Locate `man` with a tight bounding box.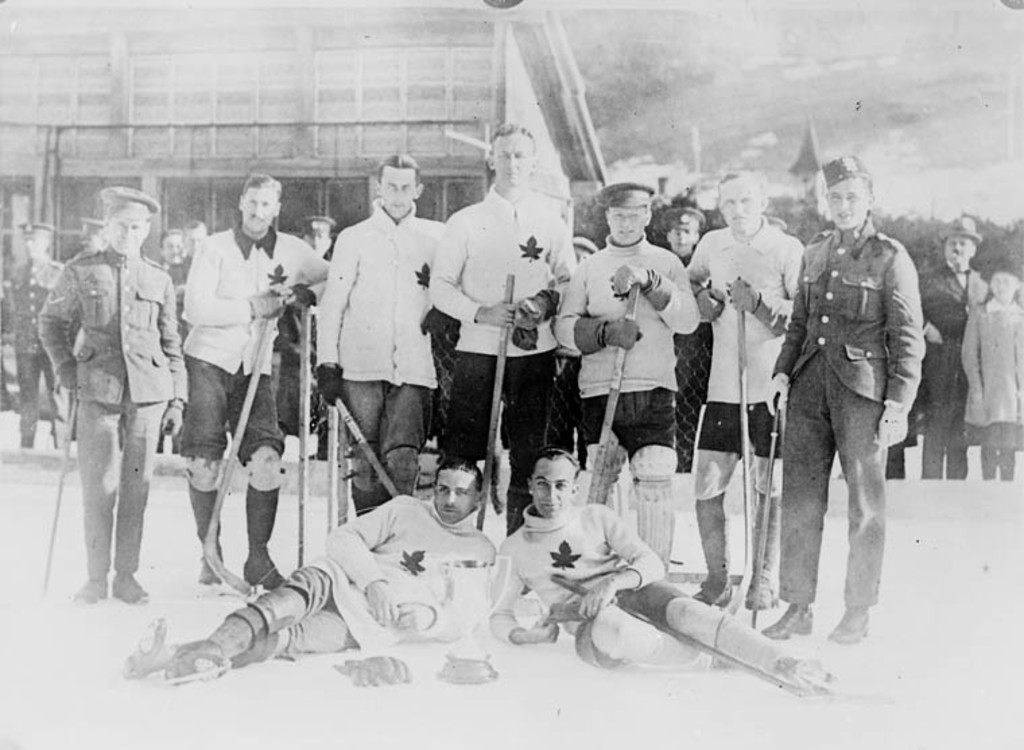
496/447/849/710.
